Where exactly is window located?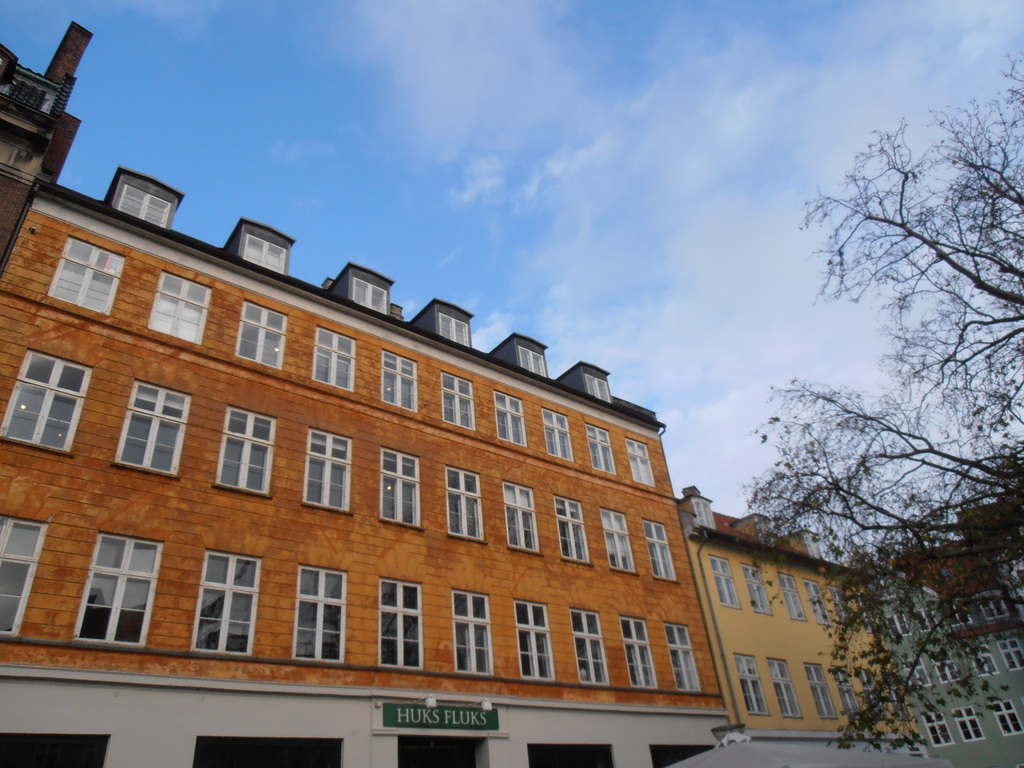
Its bounding box is box=[808, 580, 829, 625].
